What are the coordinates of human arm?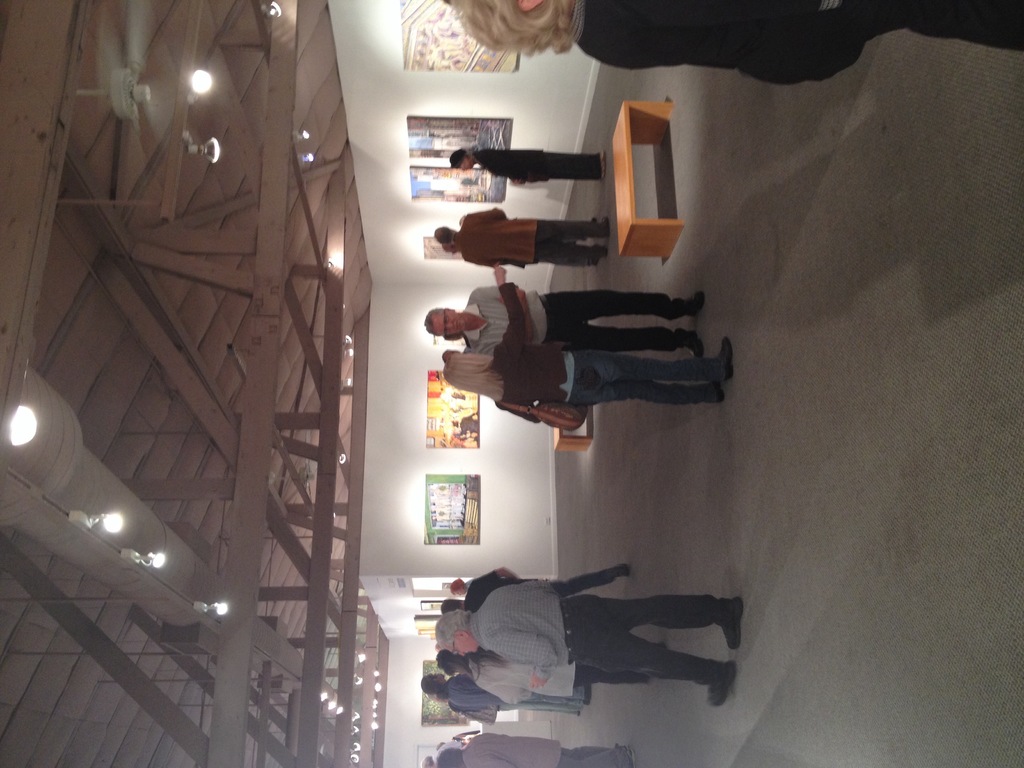
bbox=(459, 209, 506, 223).
